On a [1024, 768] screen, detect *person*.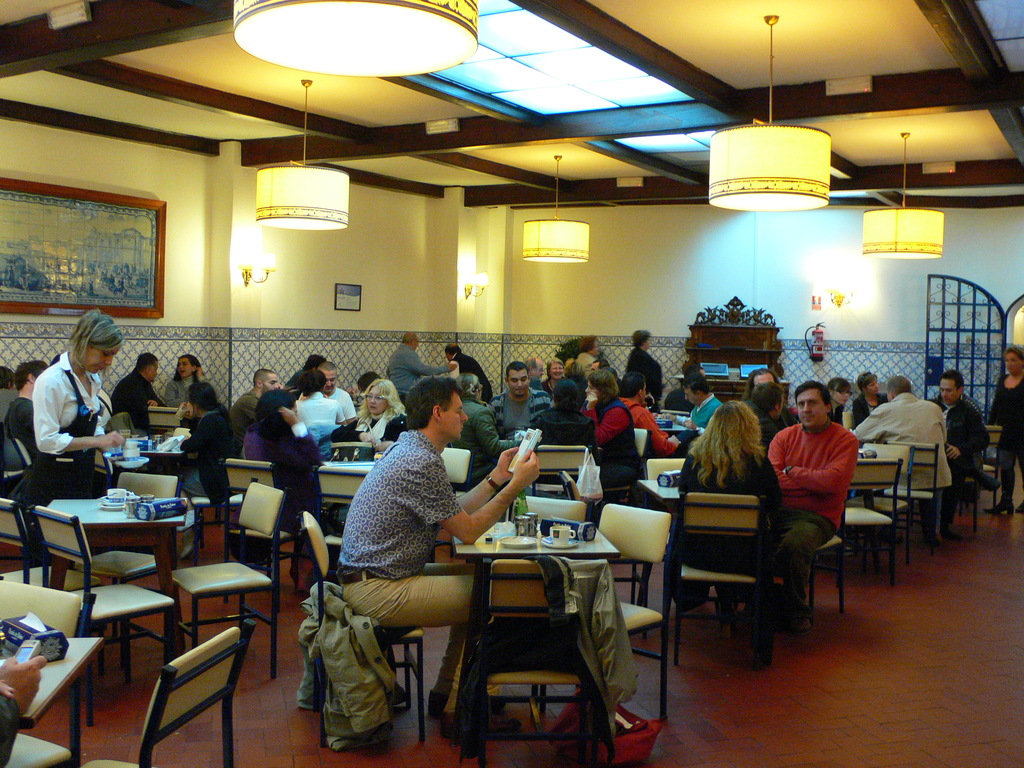
x1=582 y1=371 x2=642 y2=467.
